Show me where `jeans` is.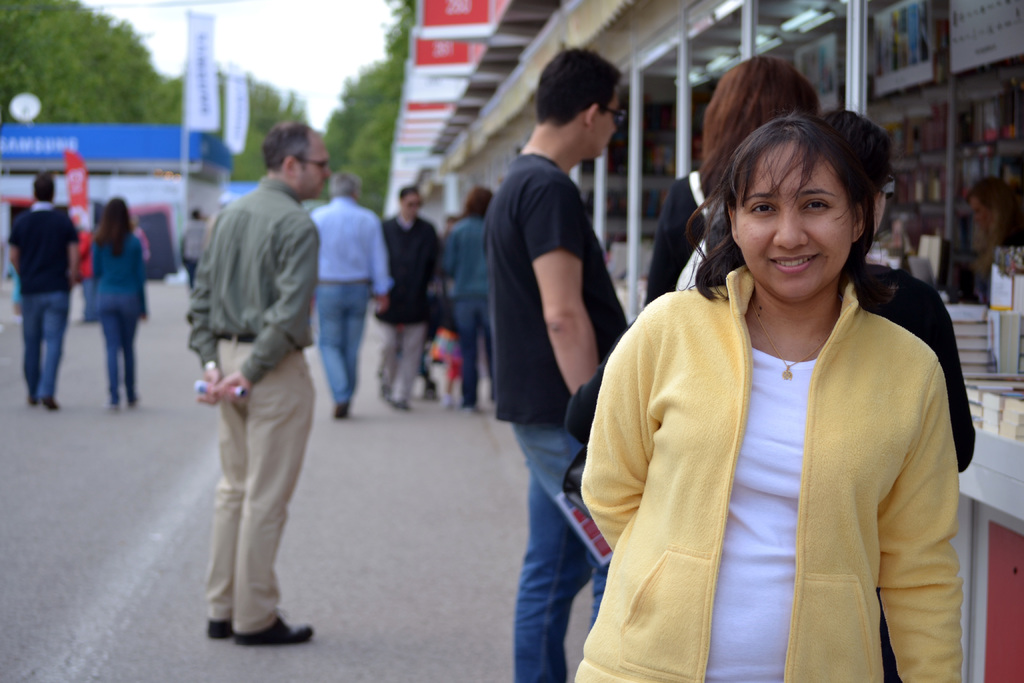
`jeans` is at (x1=18, y1=267, x2=73, y2=407).
